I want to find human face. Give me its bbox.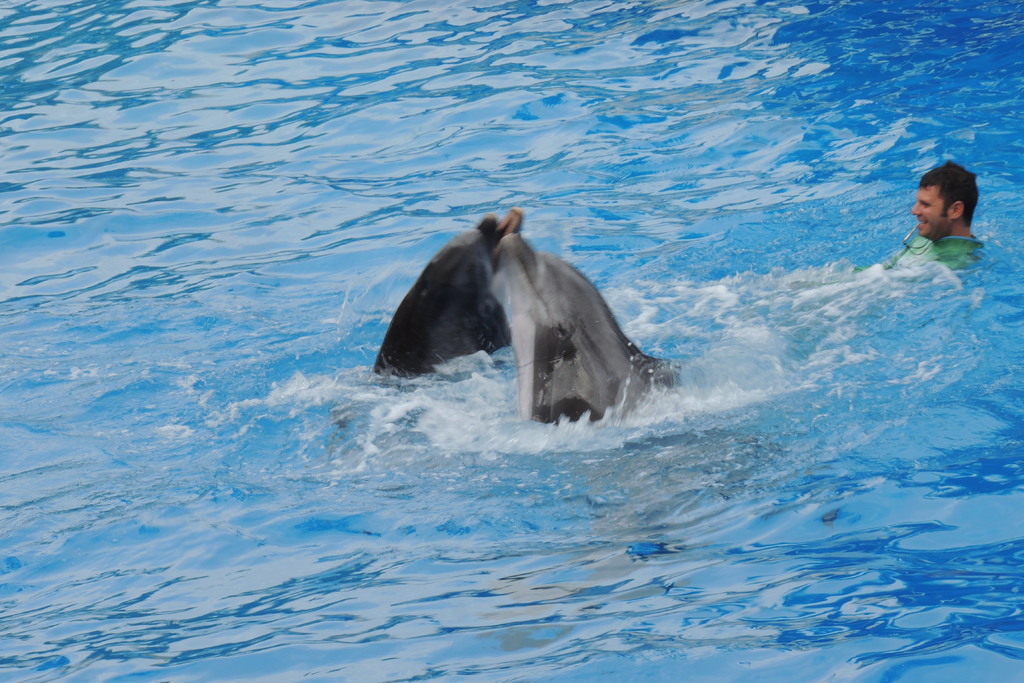
x1=911 y1=181 x2=949 y2=239.
